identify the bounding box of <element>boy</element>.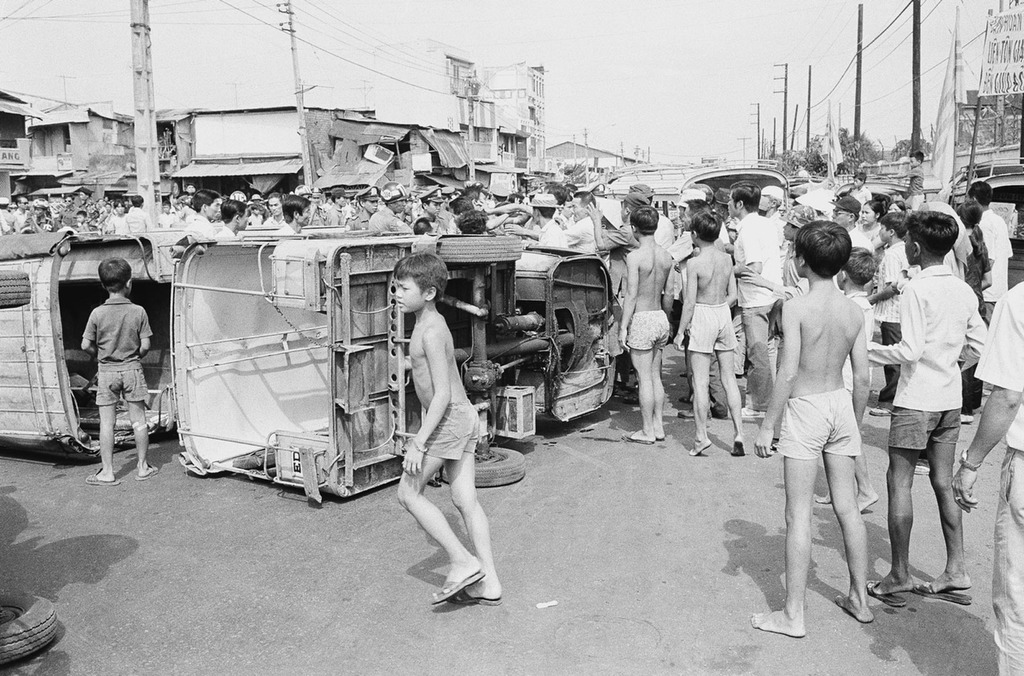
[x1=614, y1=204, x2=674, y2=446].
